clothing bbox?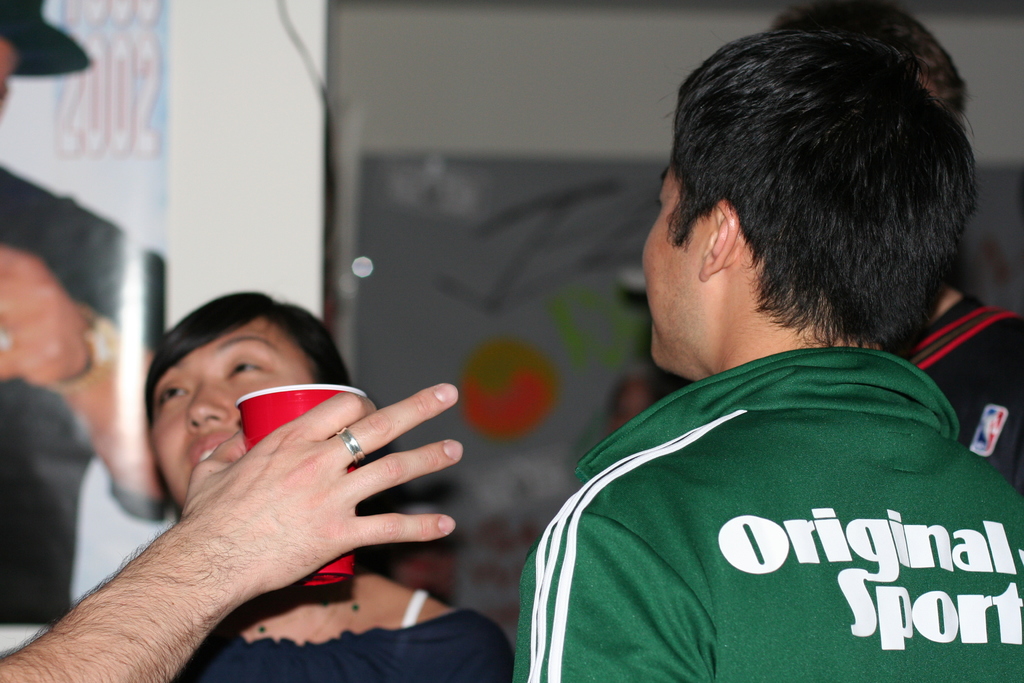
bbox(175, 589, 510, 682)
